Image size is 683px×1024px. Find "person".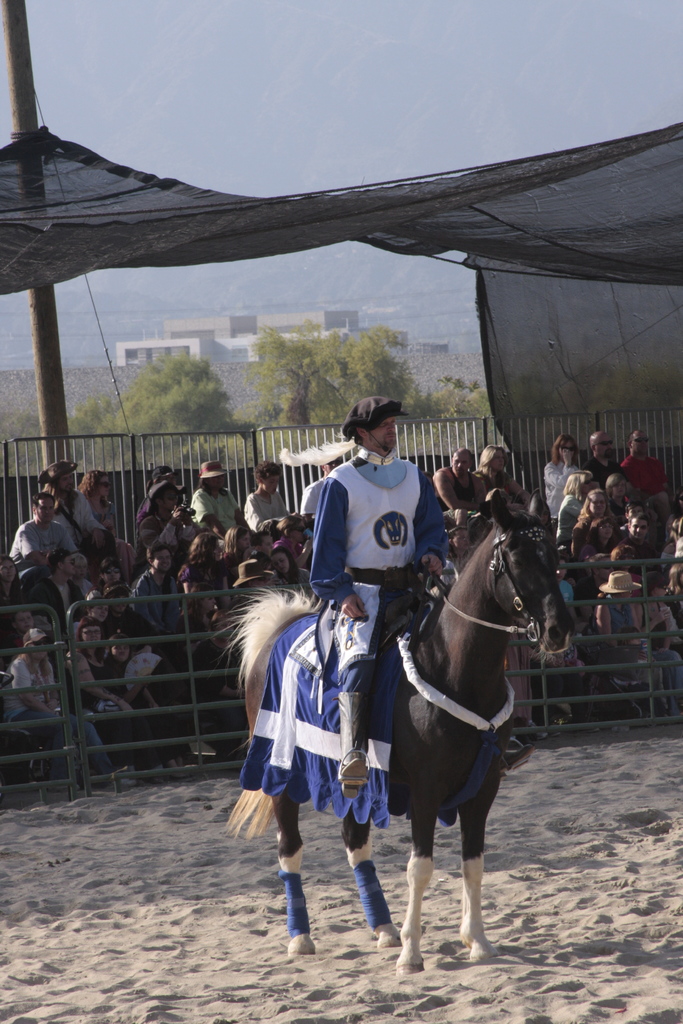
65, 620, 117, 705.
